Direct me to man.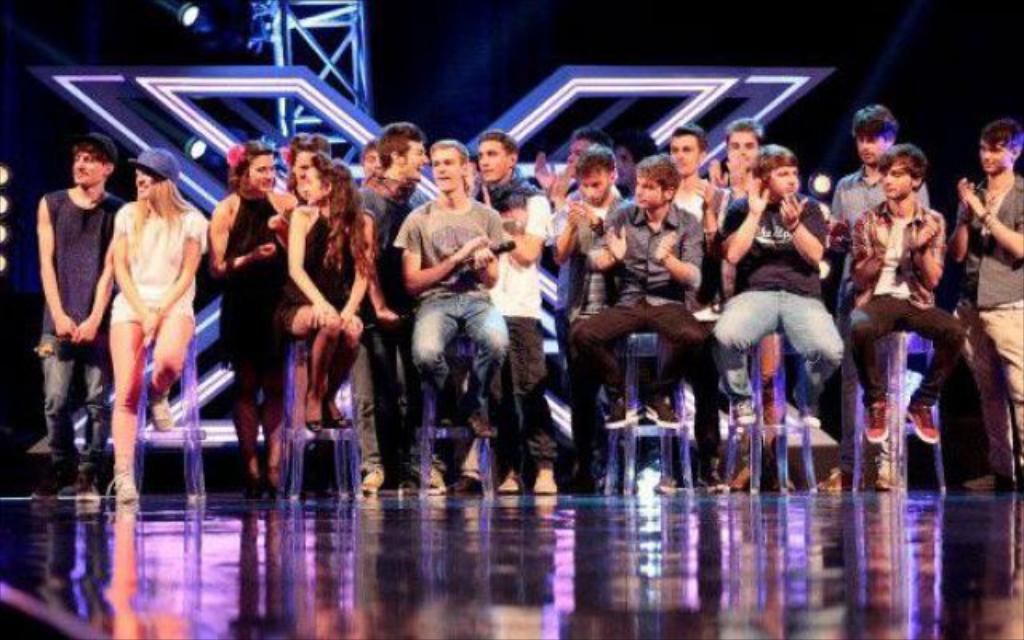
Direction: (left=347, top=123, right=432, bottom=490).
